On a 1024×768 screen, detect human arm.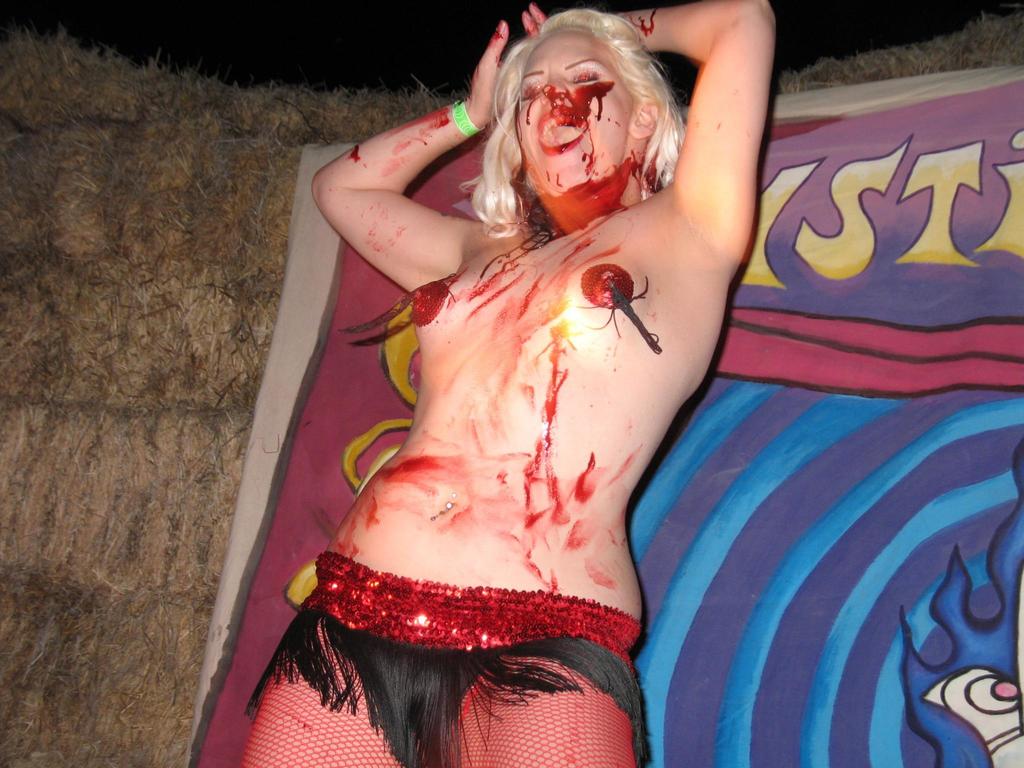
644, 0, 771, 328.
